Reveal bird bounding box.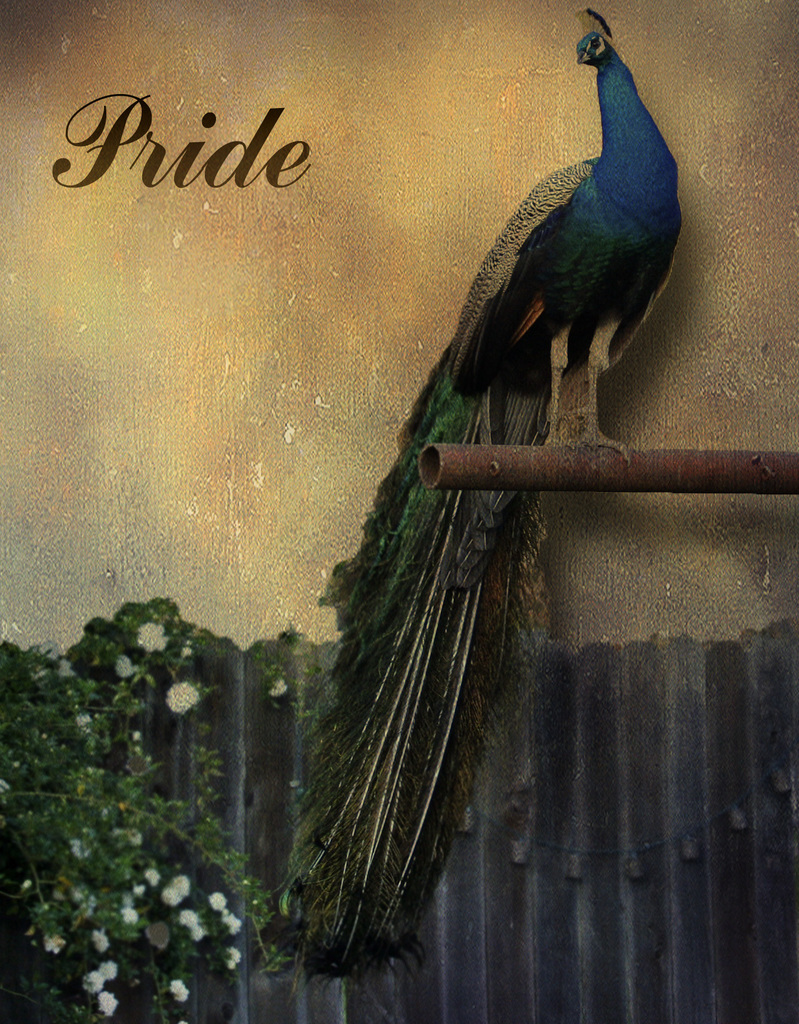
Revealed: 274/49/727/932.
